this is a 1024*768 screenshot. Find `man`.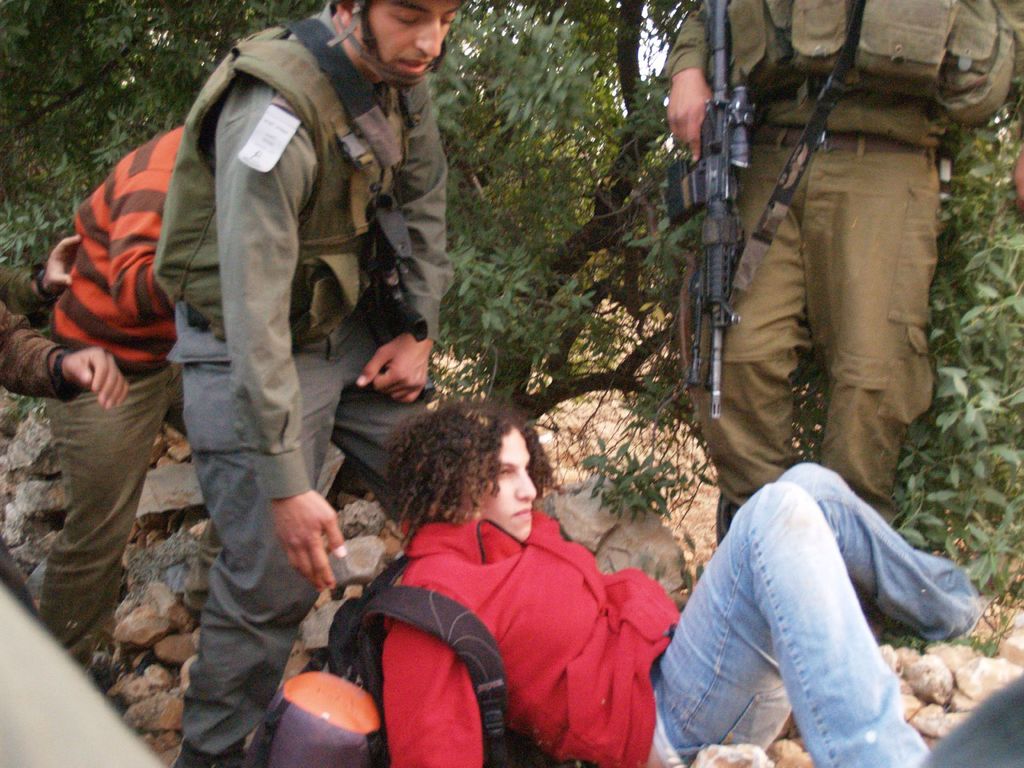
Bounding box: l=44, t=124, r=189, b=676.
